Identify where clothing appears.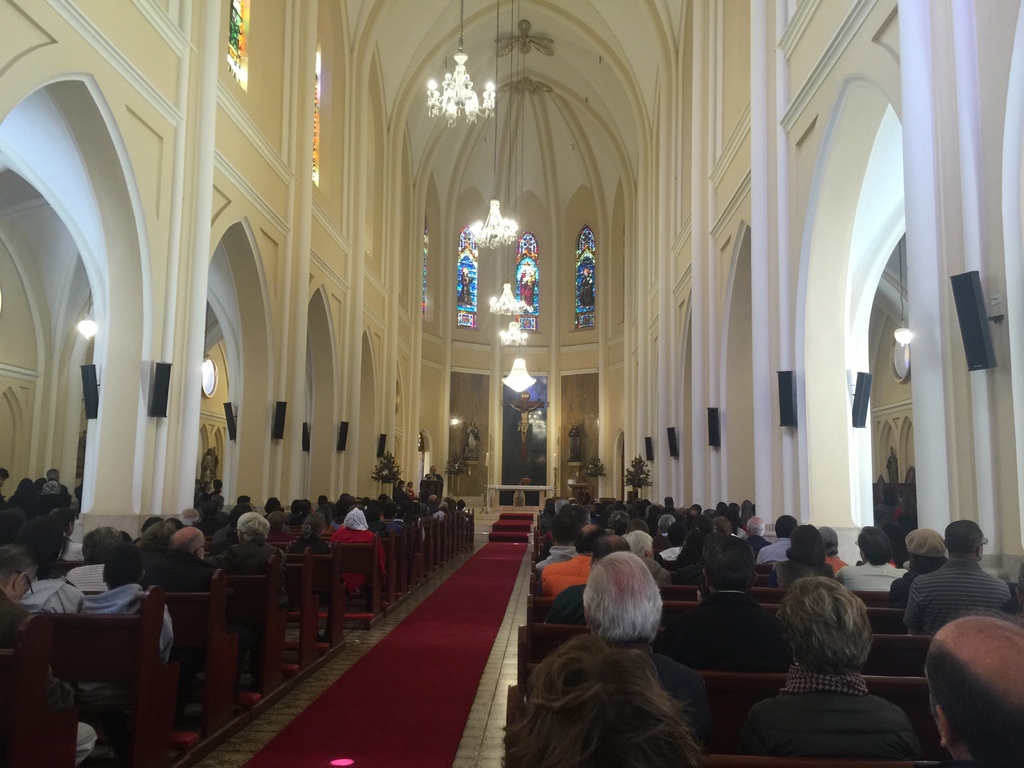
Appears at bbox=[838, 556, 912, 595].
